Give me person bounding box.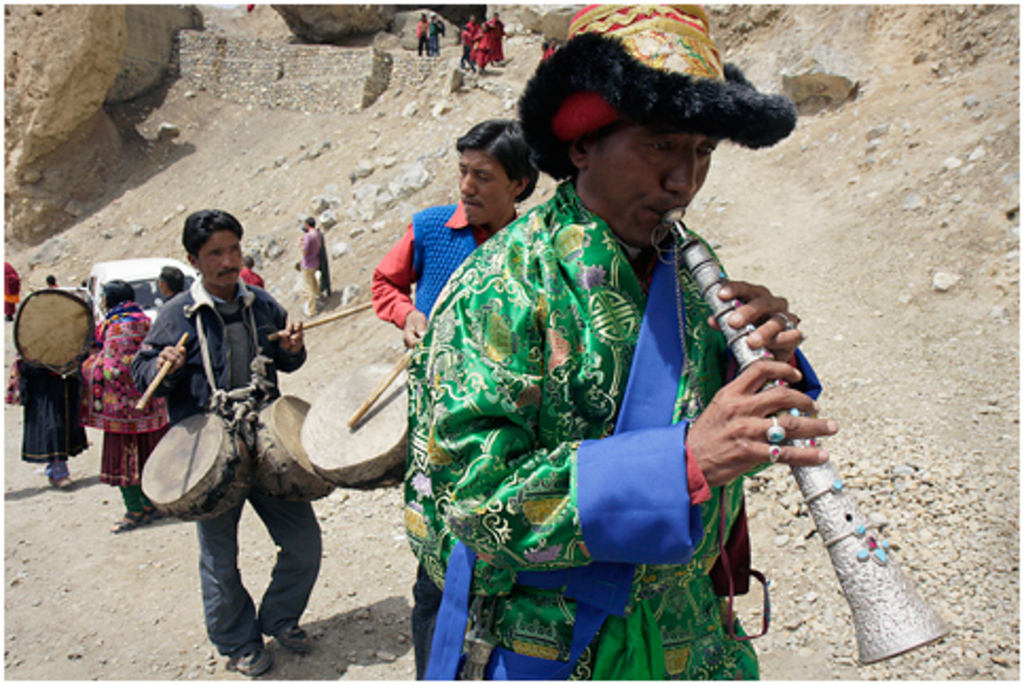
{"left": 425, "top": 13, "right": 449, "bottom": 57}.
